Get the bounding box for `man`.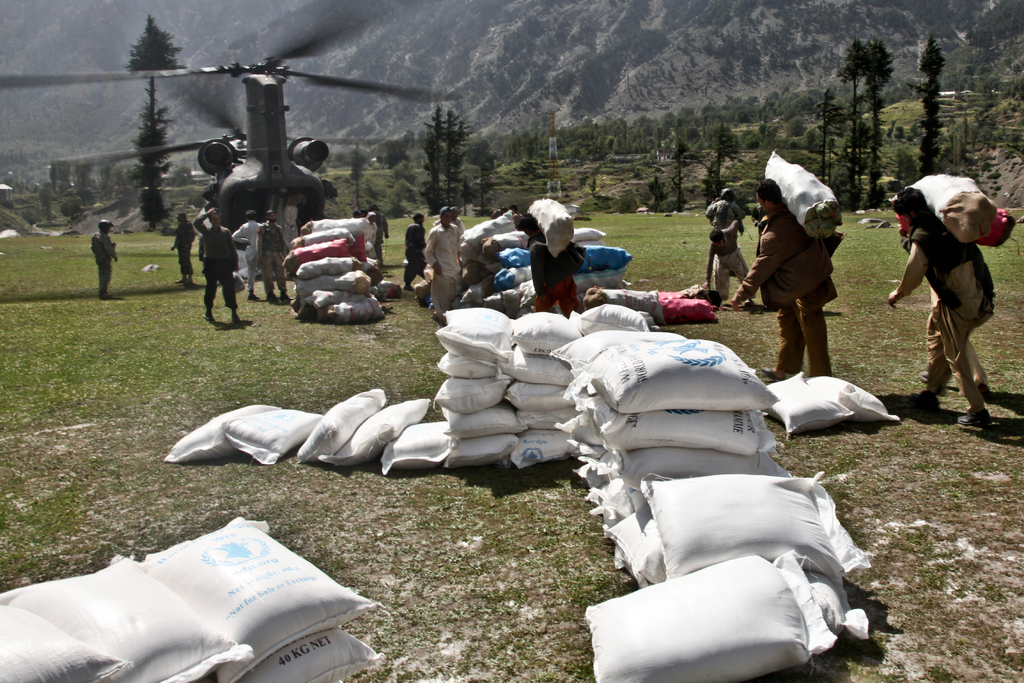
[424,206,463,321].
